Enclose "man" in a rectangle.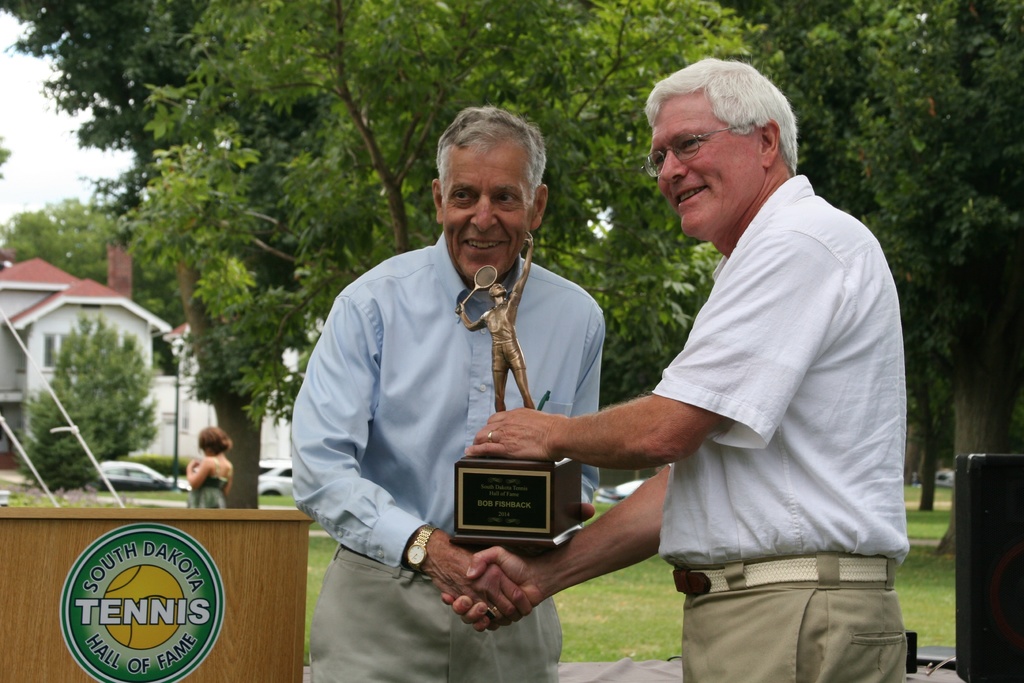
BBox(456, 231, 535, 415).
